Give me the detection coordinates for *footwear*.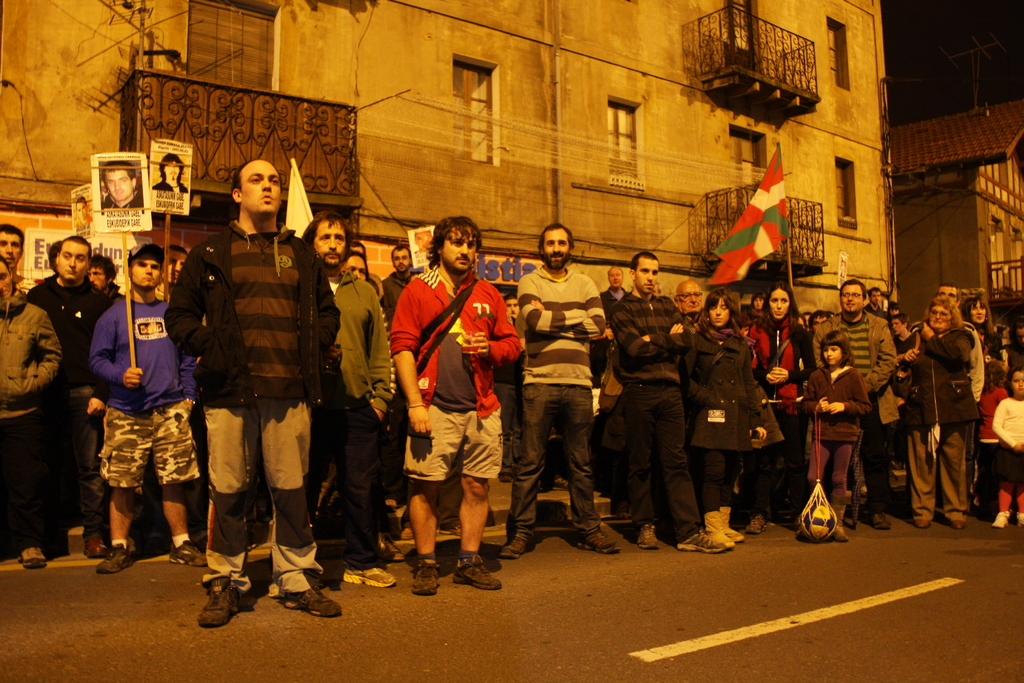
1014/511/1023/527.
